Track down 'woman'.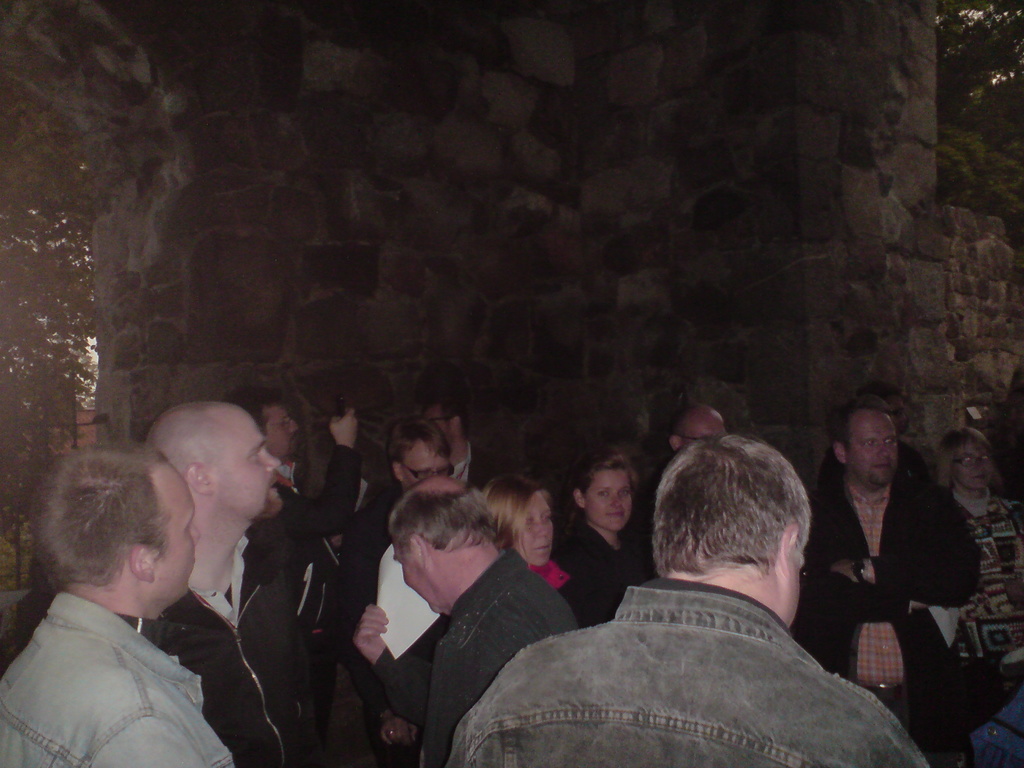
Tracked to 1002, 353, 1023, 469.
